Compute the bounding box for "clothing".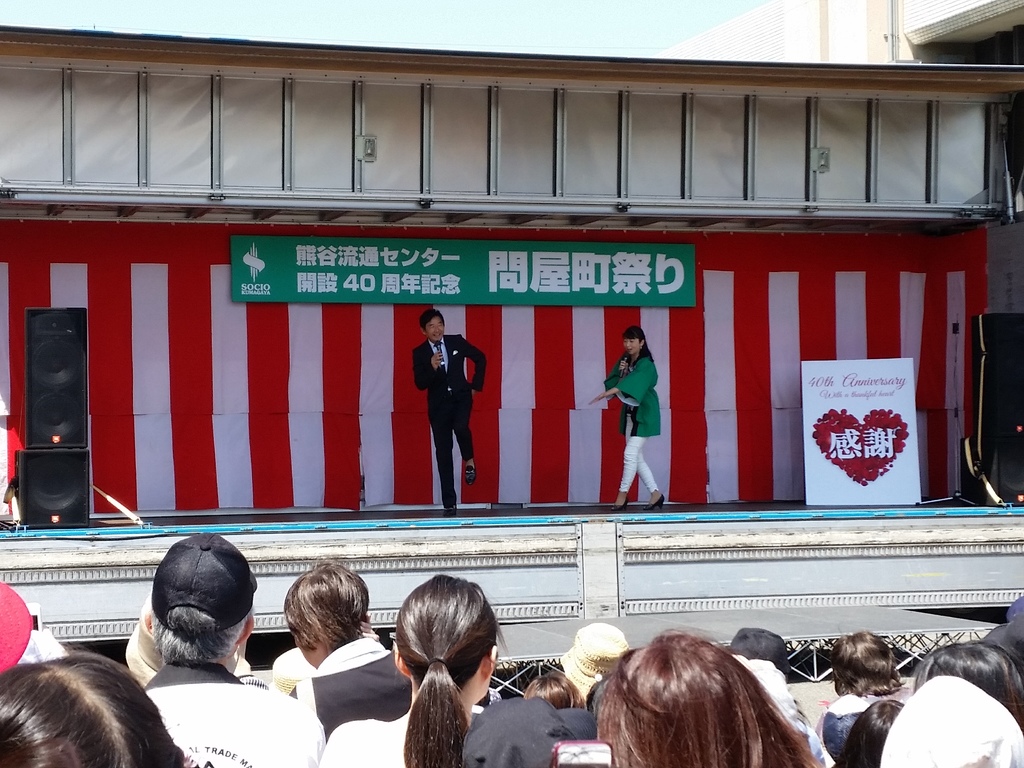
locate(408, 333, 485, 509).
